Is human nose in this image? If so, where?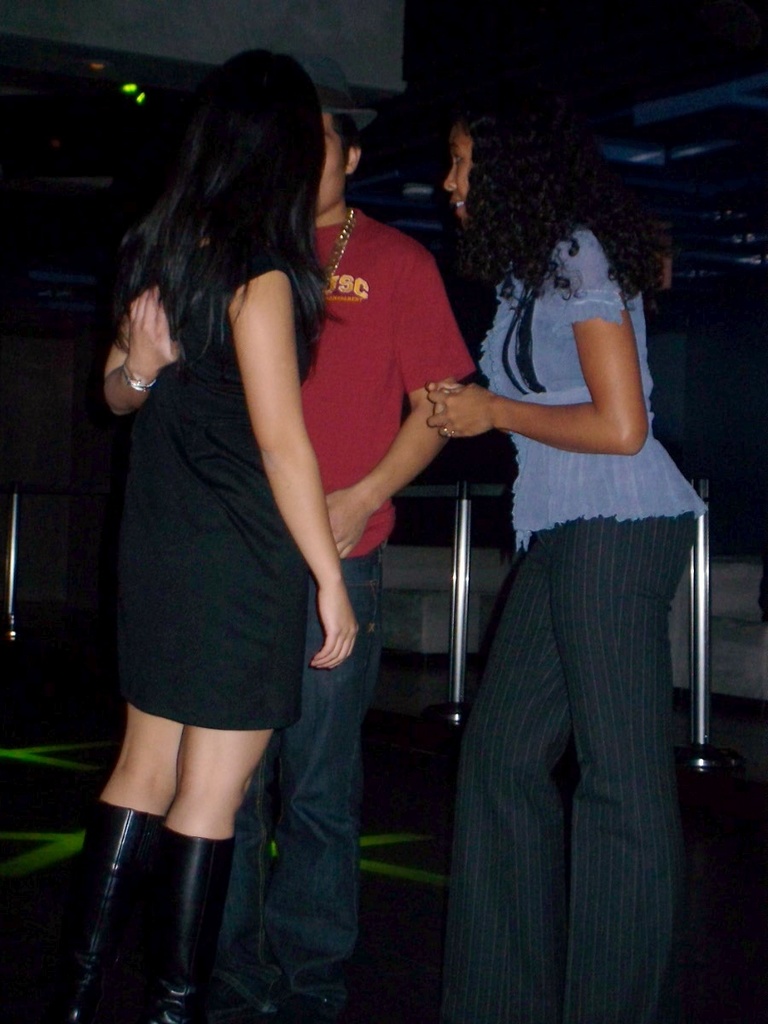
Yes, at [x1=443, y1=166, x2=458, y2=189].
